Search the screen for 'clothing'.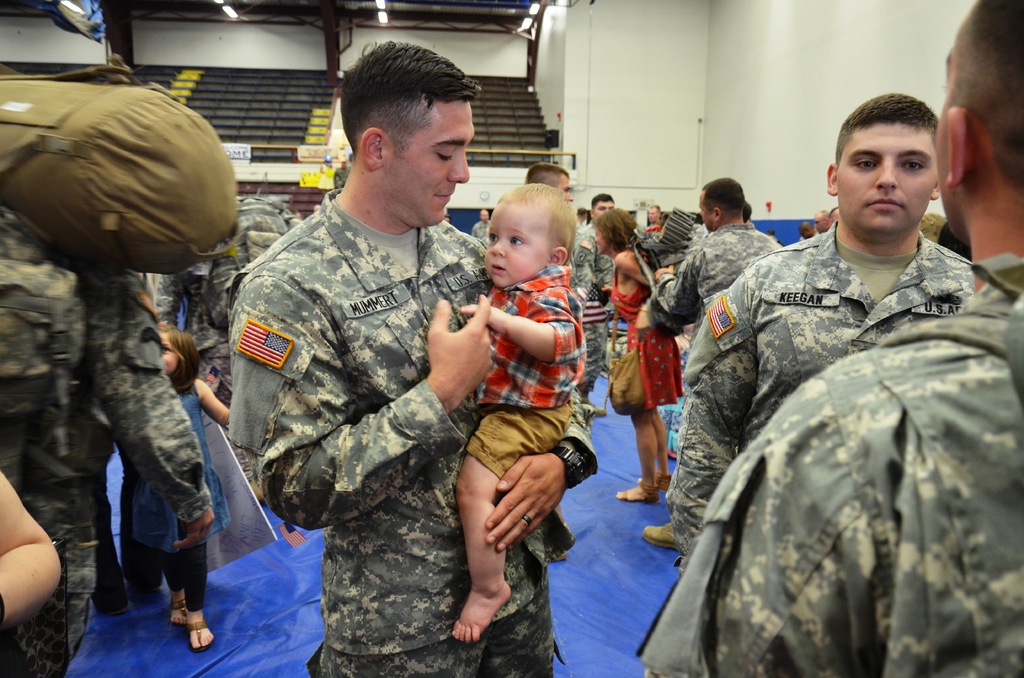
Found at (0, 204, 216, 657).
